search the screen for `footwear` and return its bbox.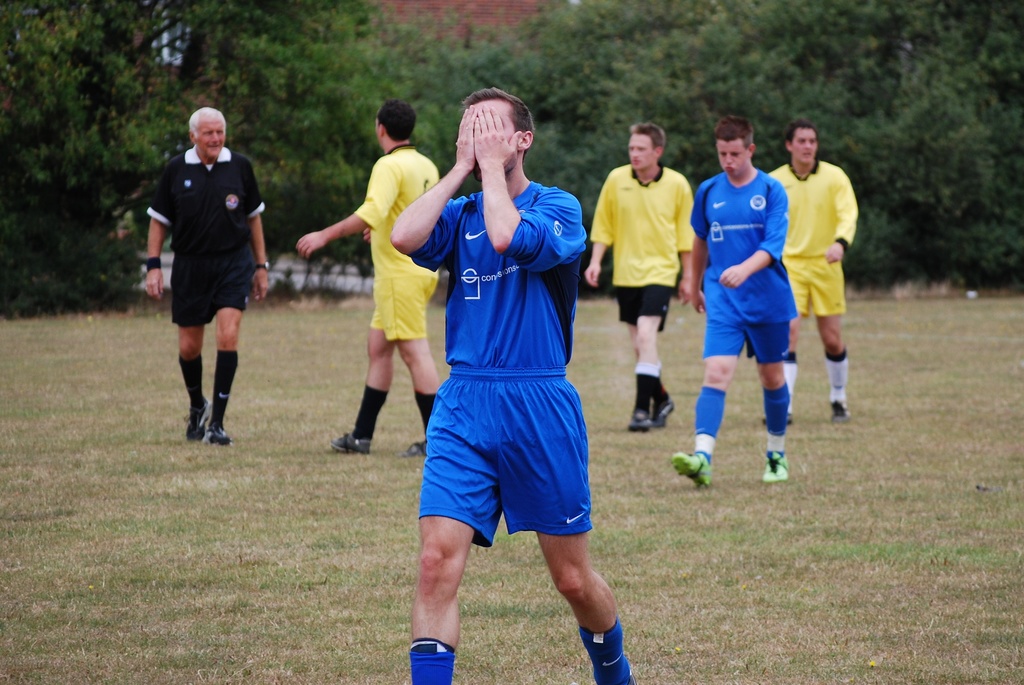
Found: <region>627, 410, 649, 431</region>.
